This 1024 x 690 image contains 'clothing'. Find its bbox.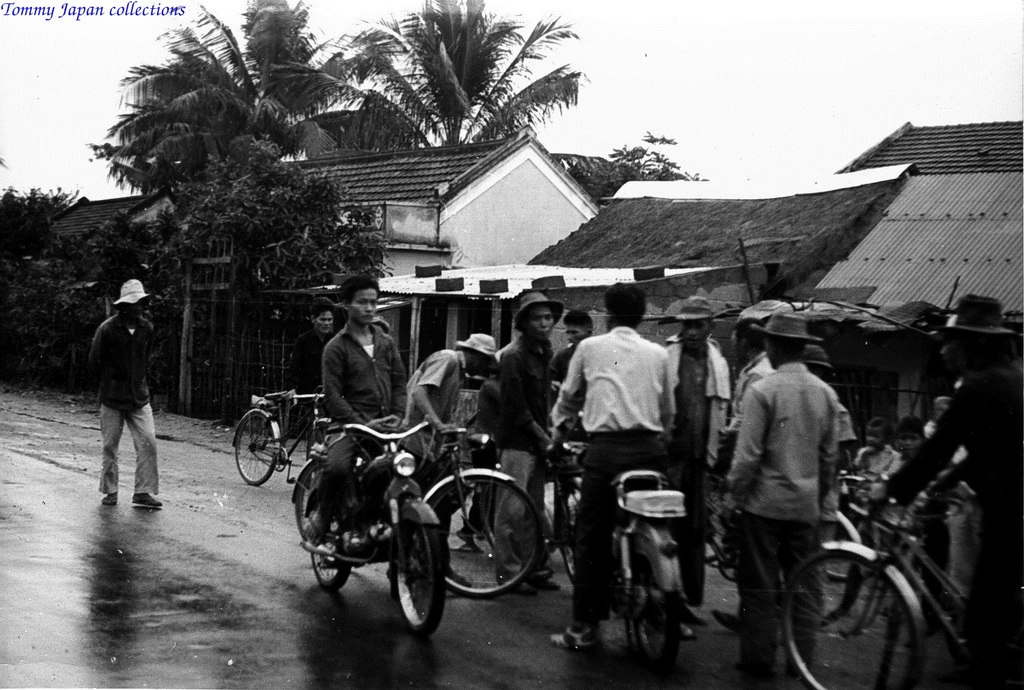
497/437/544/560.
